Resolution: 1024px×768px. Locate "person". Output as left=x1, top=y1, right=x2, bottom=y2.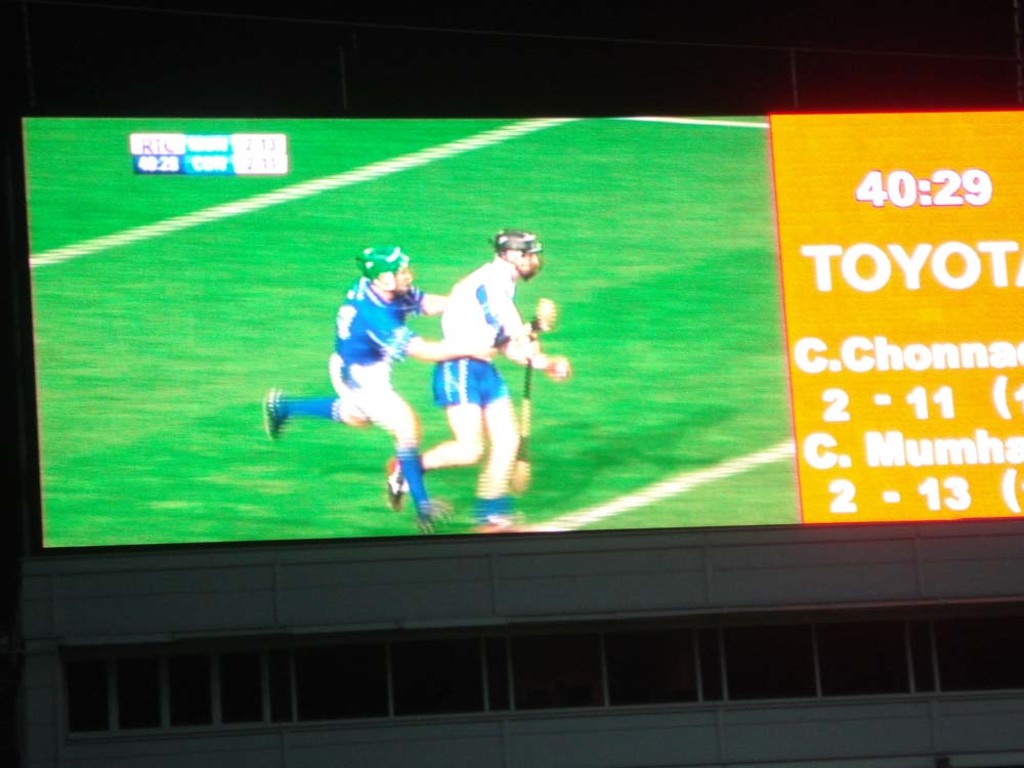
left=377, top=220, right=577, bottom=523.
